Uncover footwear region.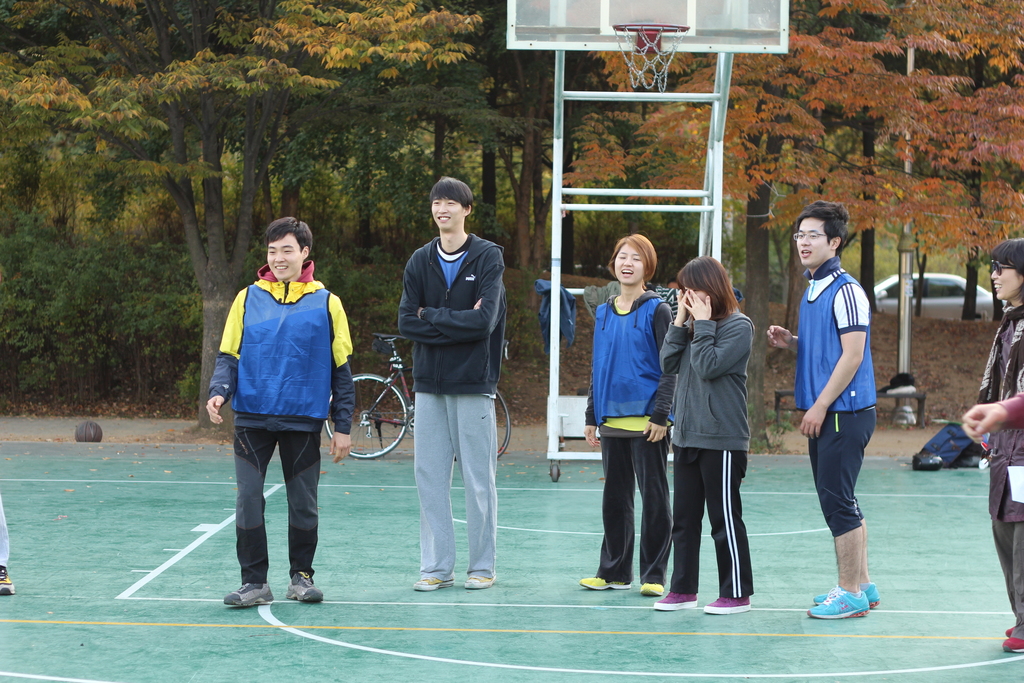
Uncovered: (577, 577, 630, 591).
